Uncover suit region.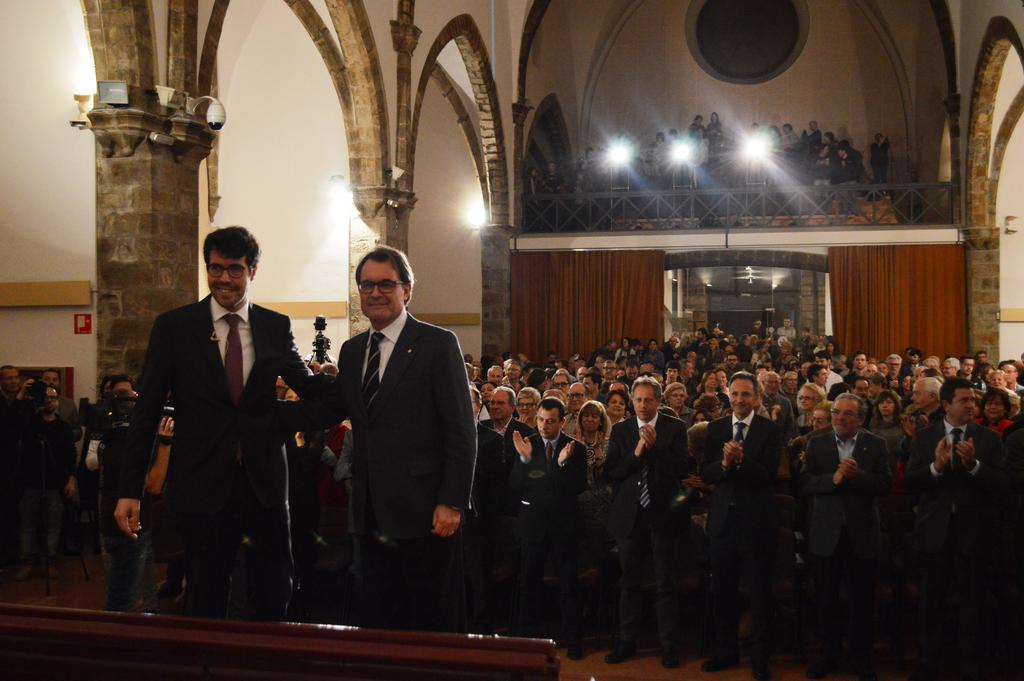
Uncovered: (698,409,784,666).
